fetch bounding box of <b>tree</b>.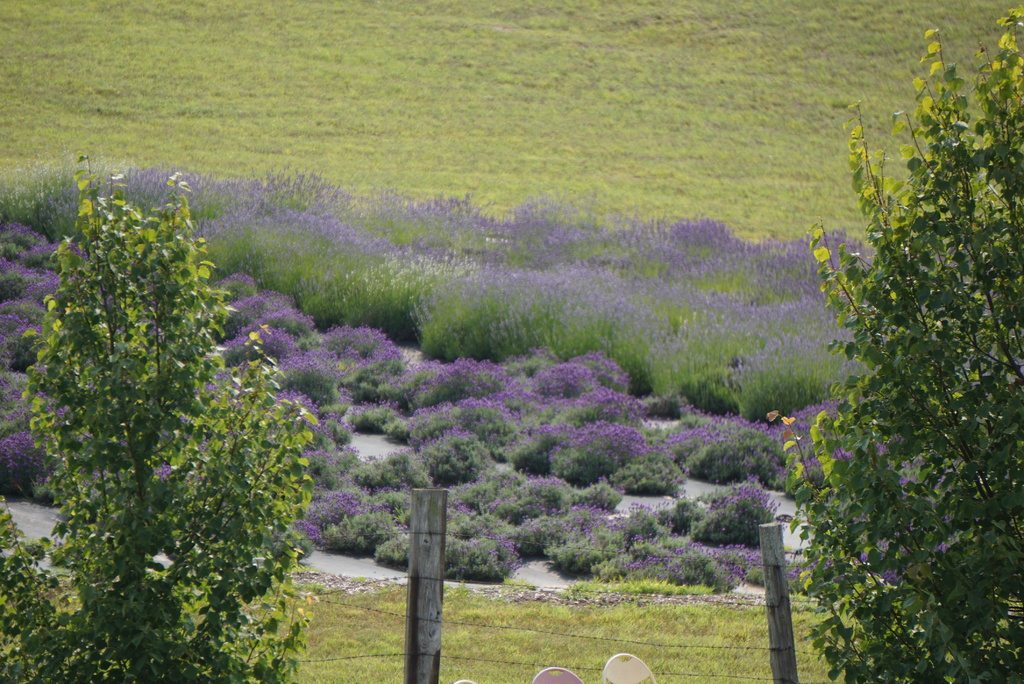
Bbox: <region>12, 154, 320, 641</region>.
